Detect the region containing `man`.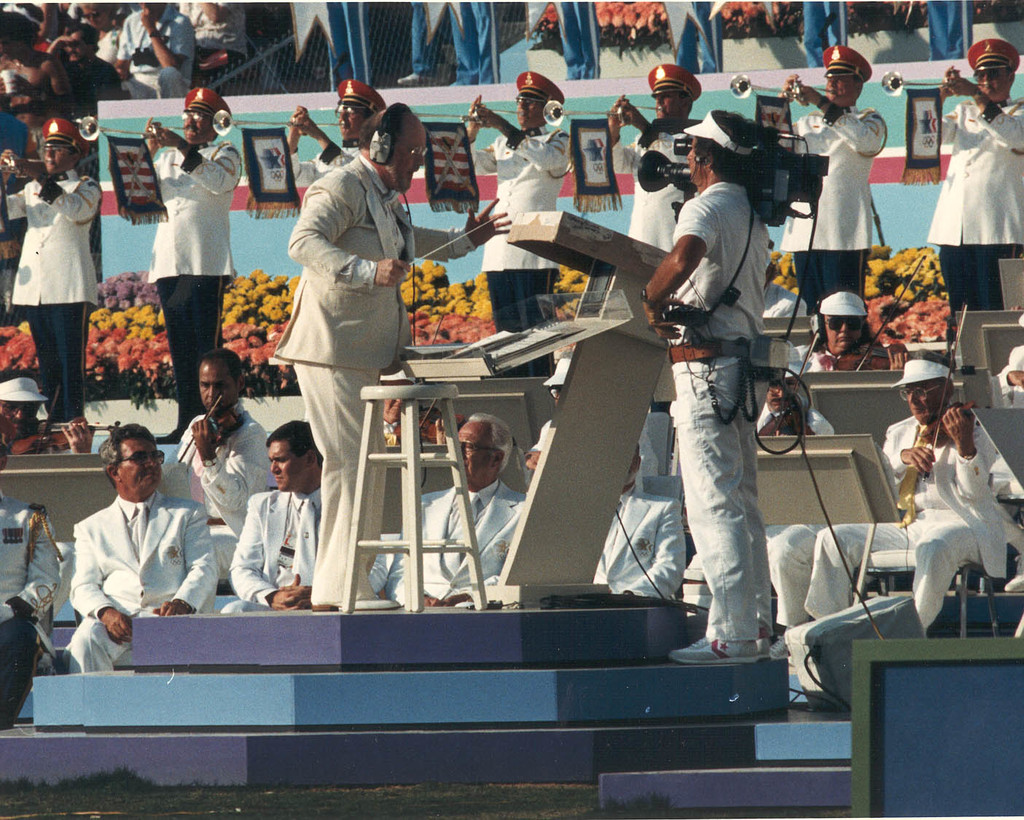
select_region(458, 74, 577, 377).
